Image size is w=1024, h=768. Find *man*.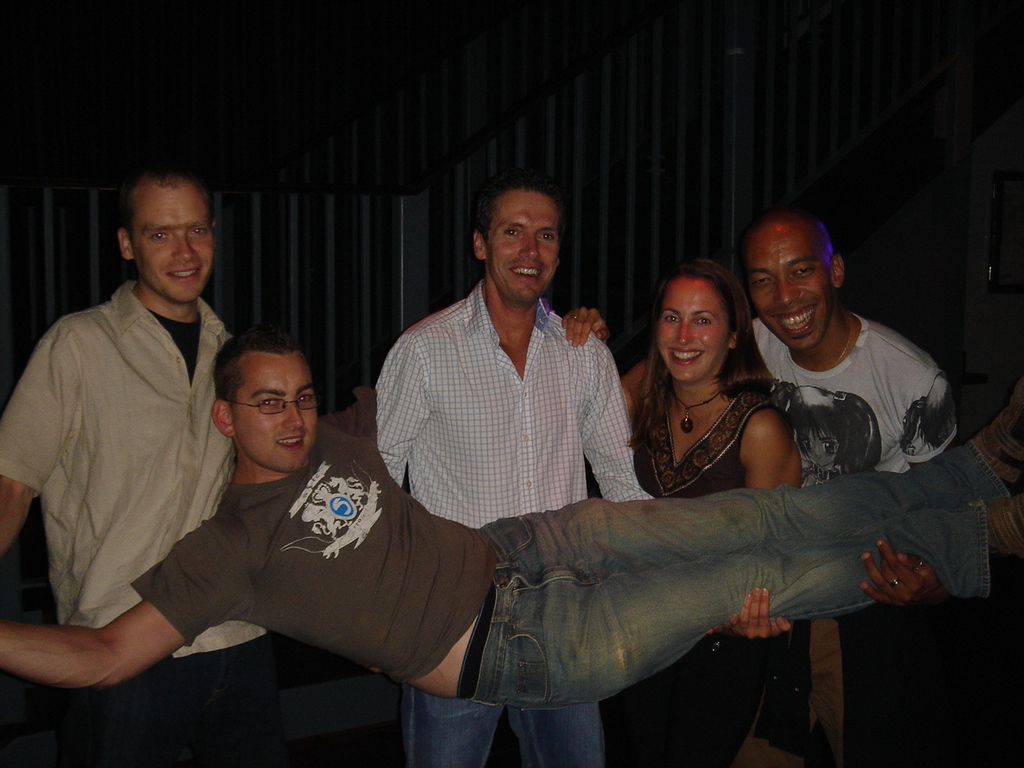
(378, 171, 790, 767).
